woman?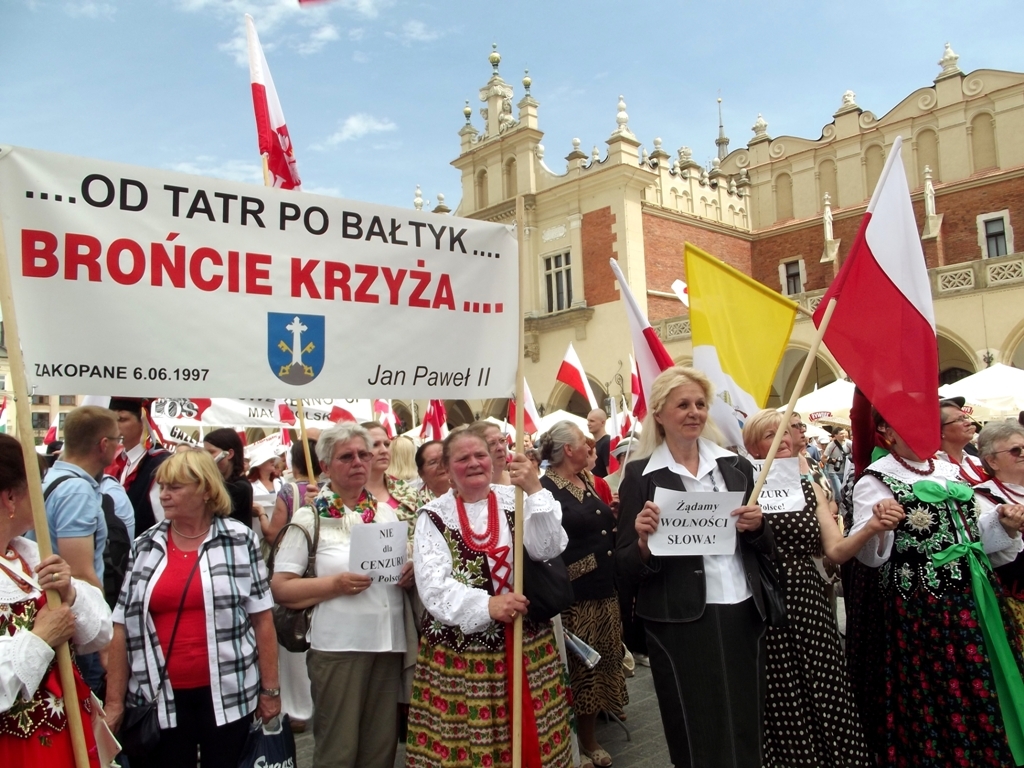
[407,442,450,629]
